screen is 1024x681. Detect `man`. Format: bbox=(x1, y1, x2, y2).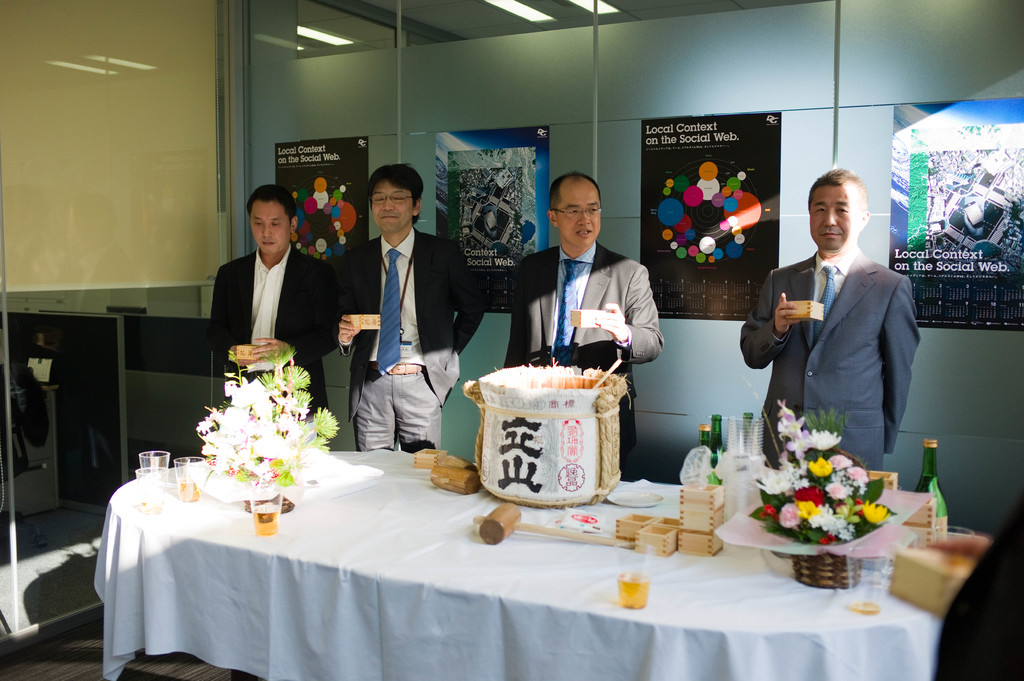
bbox=(756, 172, 940, 467).
